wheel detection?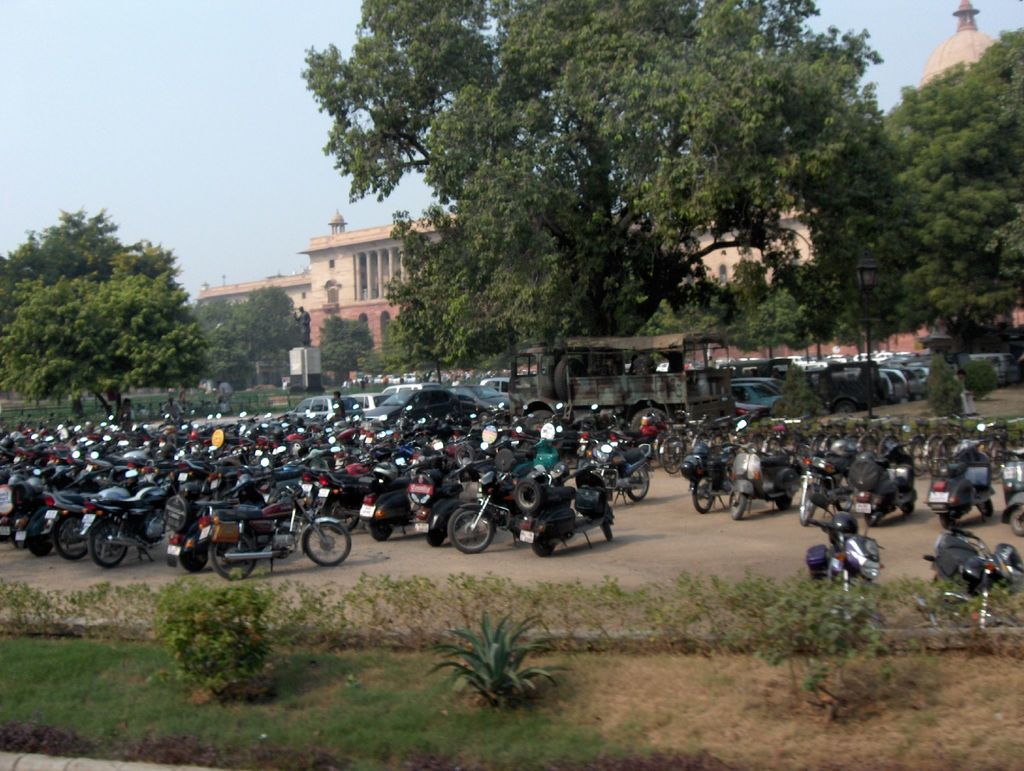
780, 496, 794, 508
